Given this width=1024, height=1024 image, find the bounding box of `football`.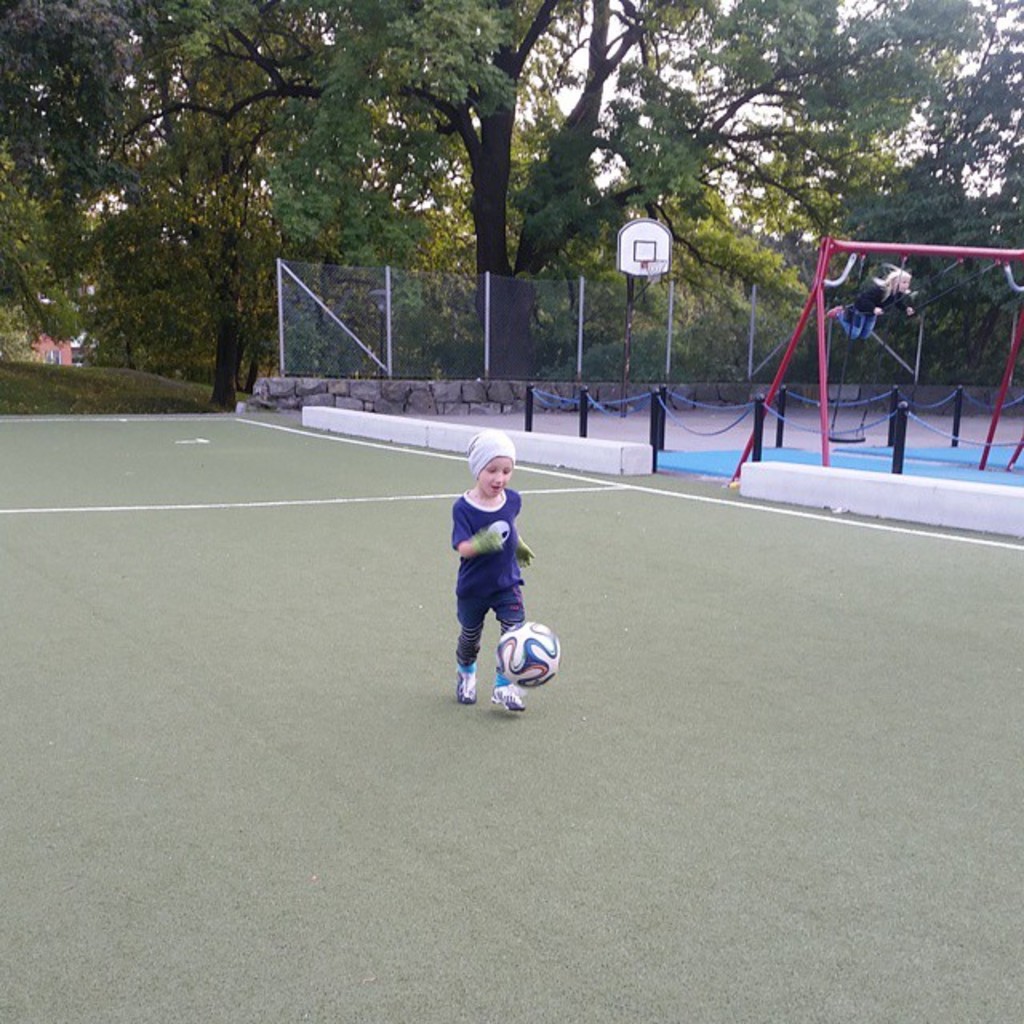
501 621 560 690.
